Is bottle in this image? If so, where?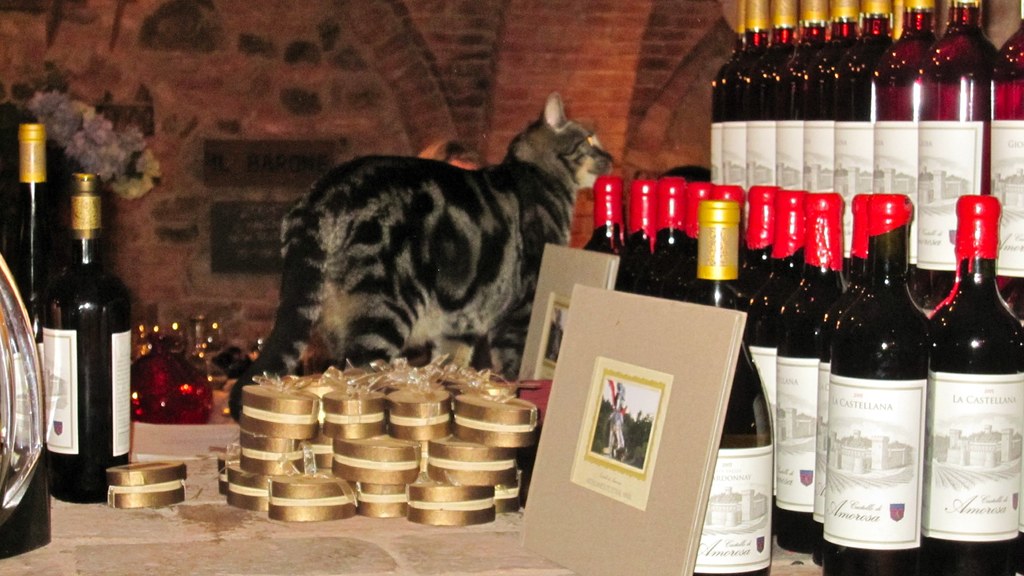
Yes, at bbox=(779, 193, 858, 555).
